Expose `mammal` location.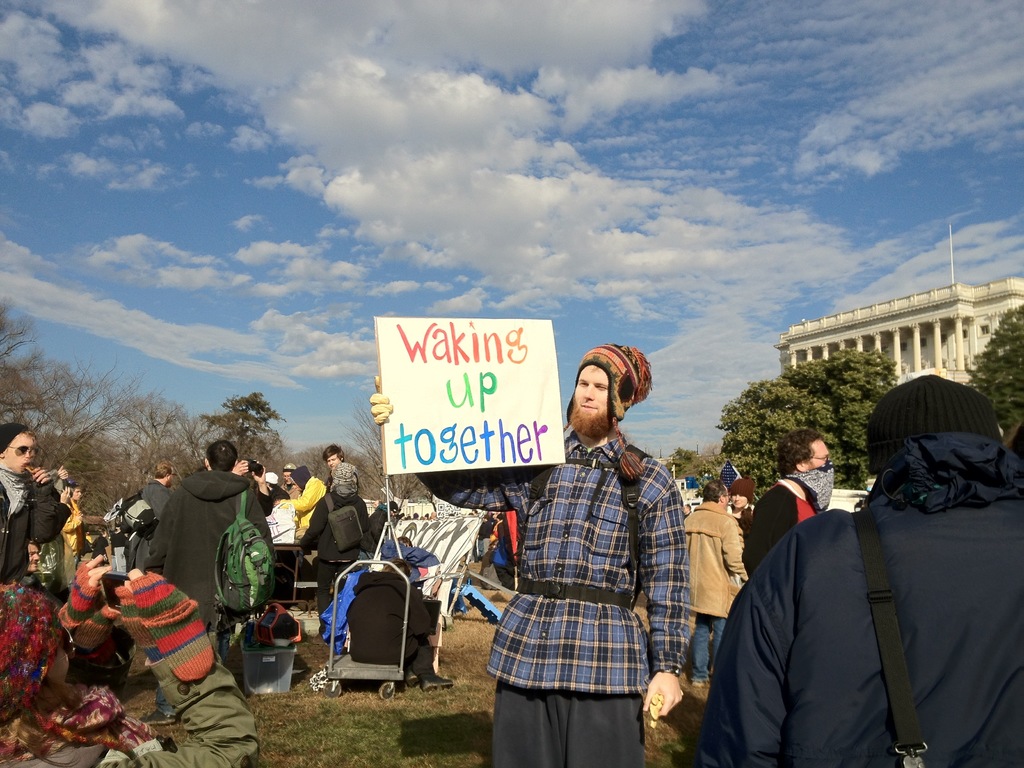
Exposed at select_region(24, 540, 57, 583).
